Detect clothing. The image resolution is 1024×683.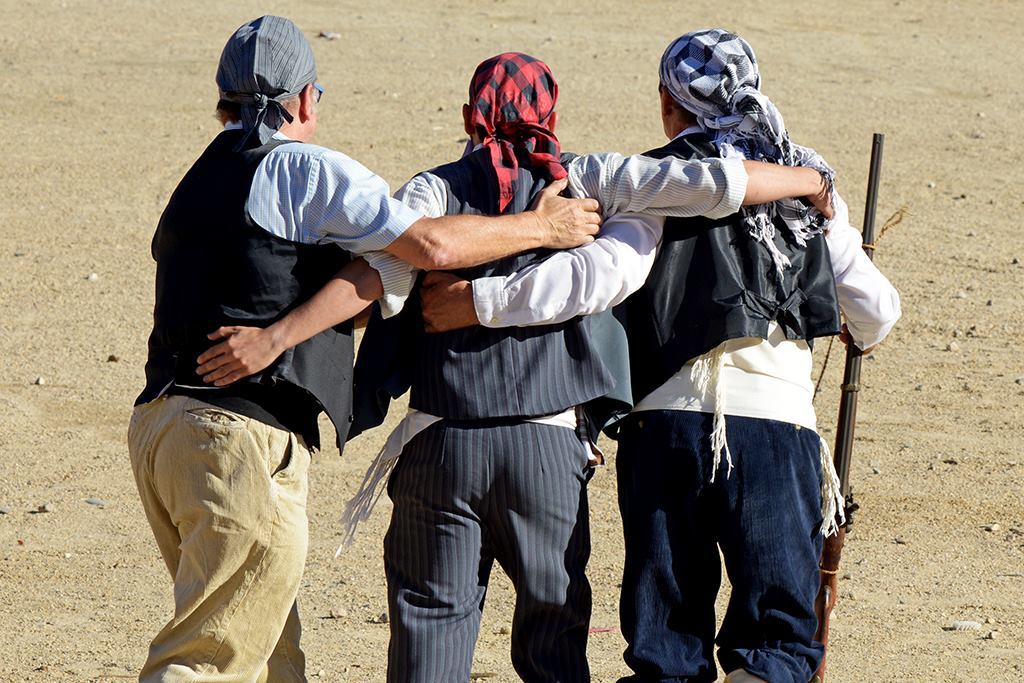
(593,128,905,682).
